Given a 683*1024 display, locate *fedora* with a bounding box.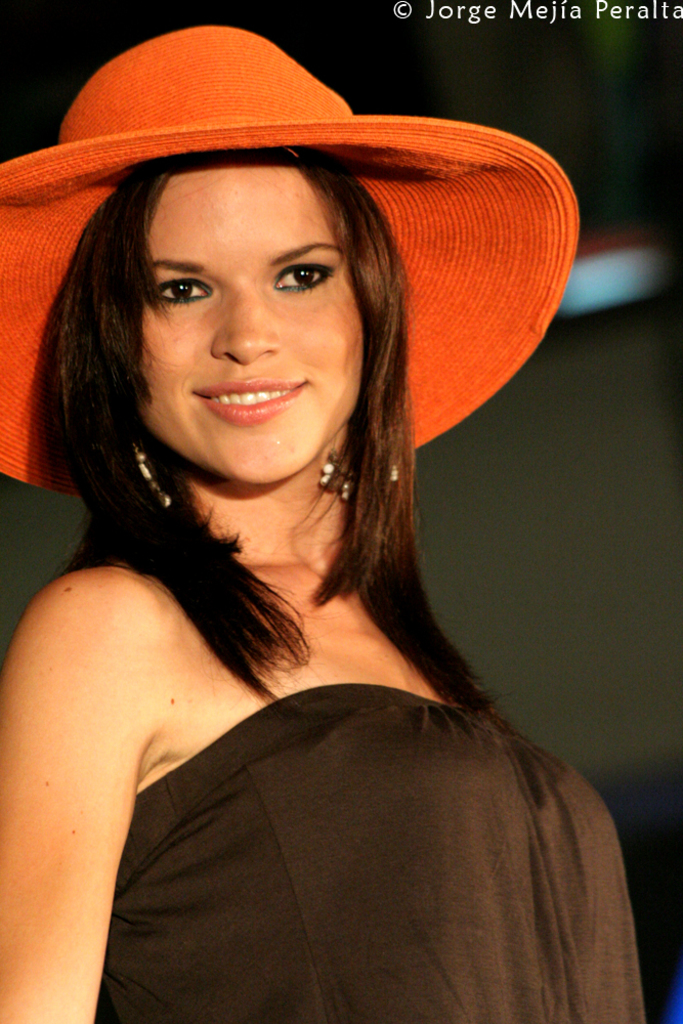
Located: Rect(0, 16, 581, 503).
